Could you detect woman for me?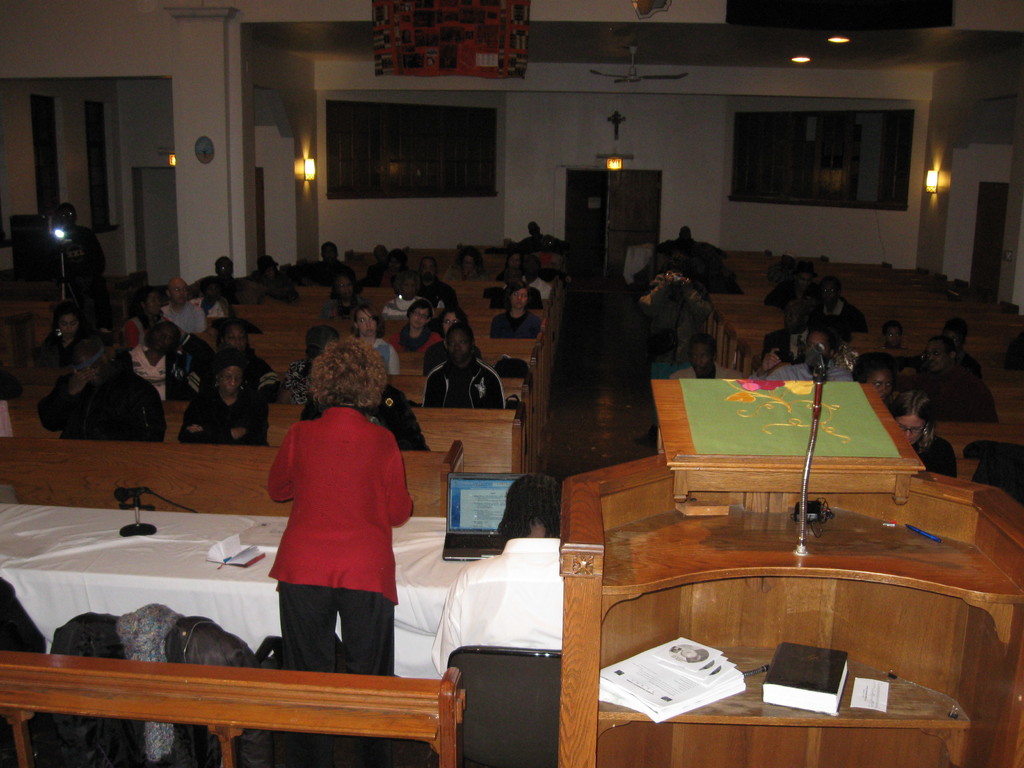
Detection result: <region>422, 305, 483, 377</region>.
